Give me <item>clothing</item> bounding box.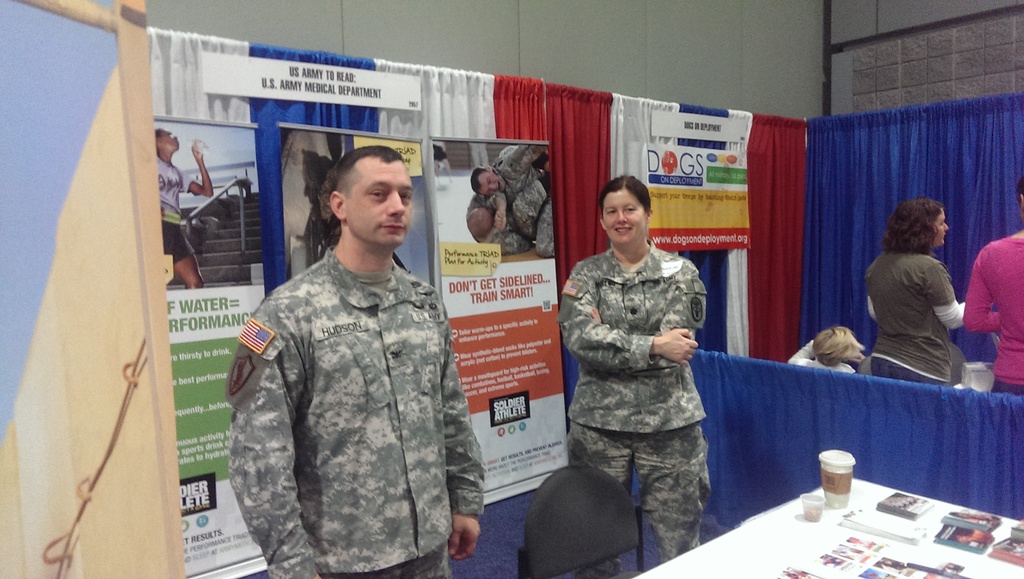
<region>221, 123, 528, 571</region>.
